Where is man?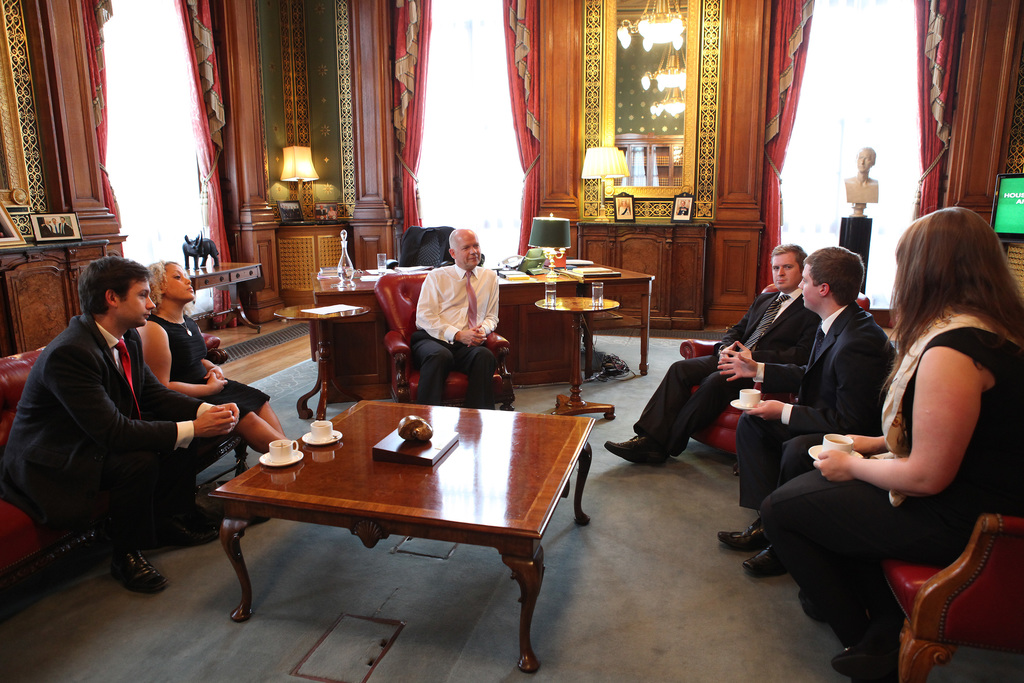
<bbox>19, 252, 239, 613</bbox>.
